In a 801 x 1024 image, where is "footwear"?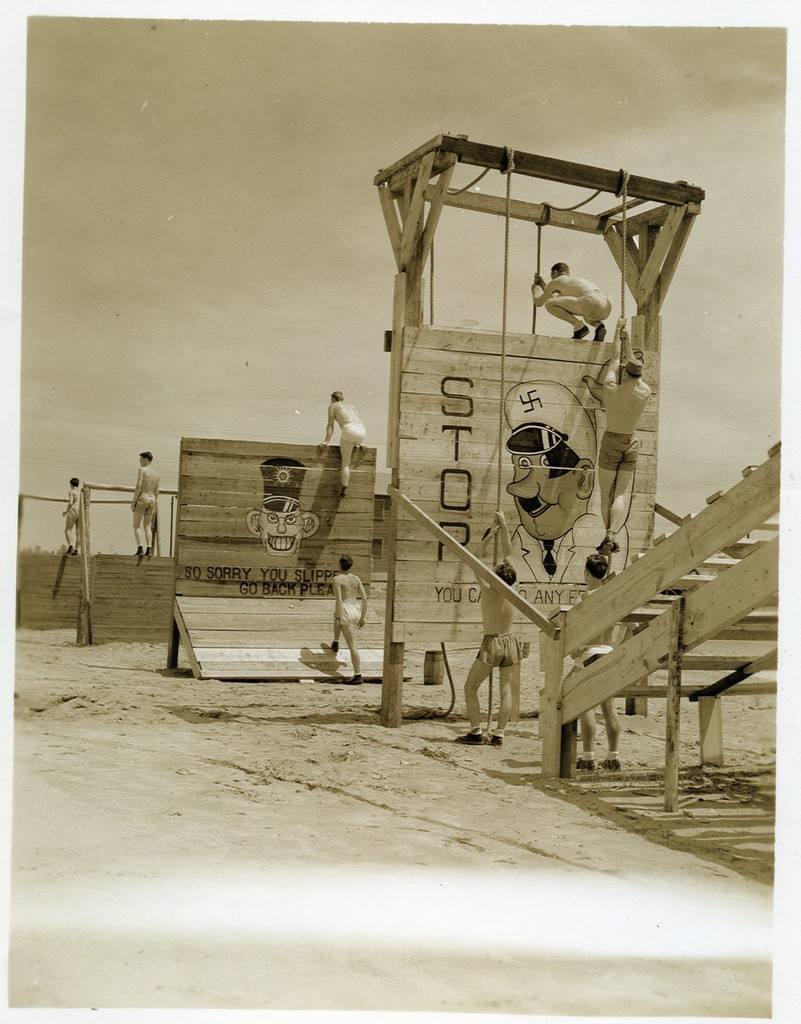
region(580, 756, 597, 773).
